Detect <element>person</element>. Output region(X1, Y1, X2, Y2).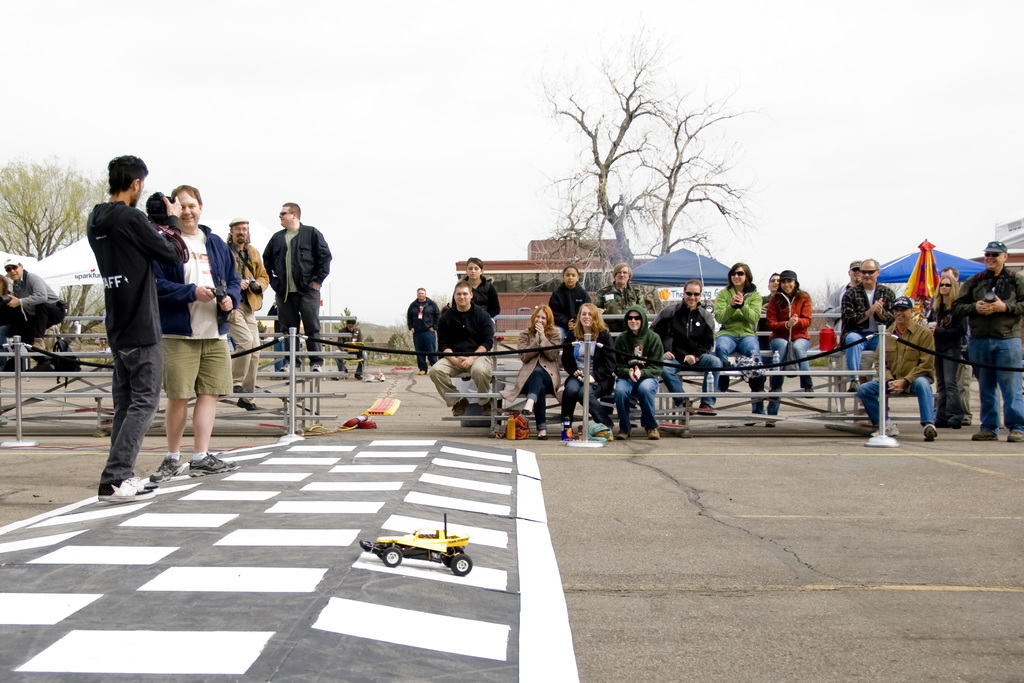
region(159, 181, 243, 468).
